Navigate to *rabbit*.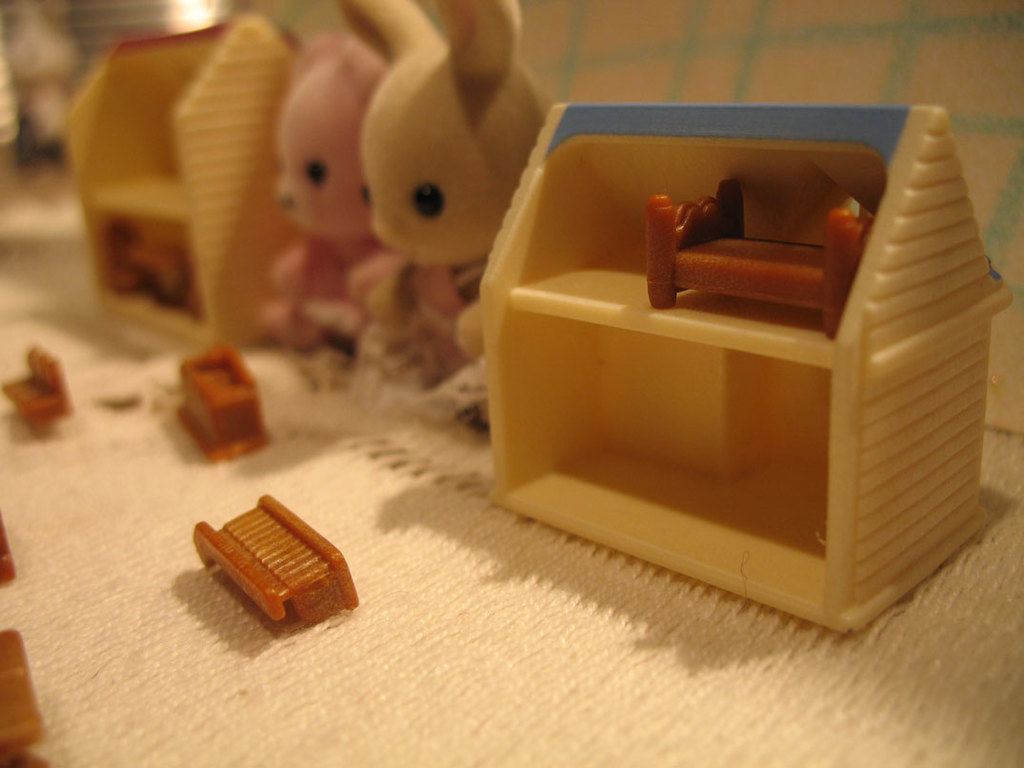
Navigation target: bbox=[257, 31, 408, 353].
